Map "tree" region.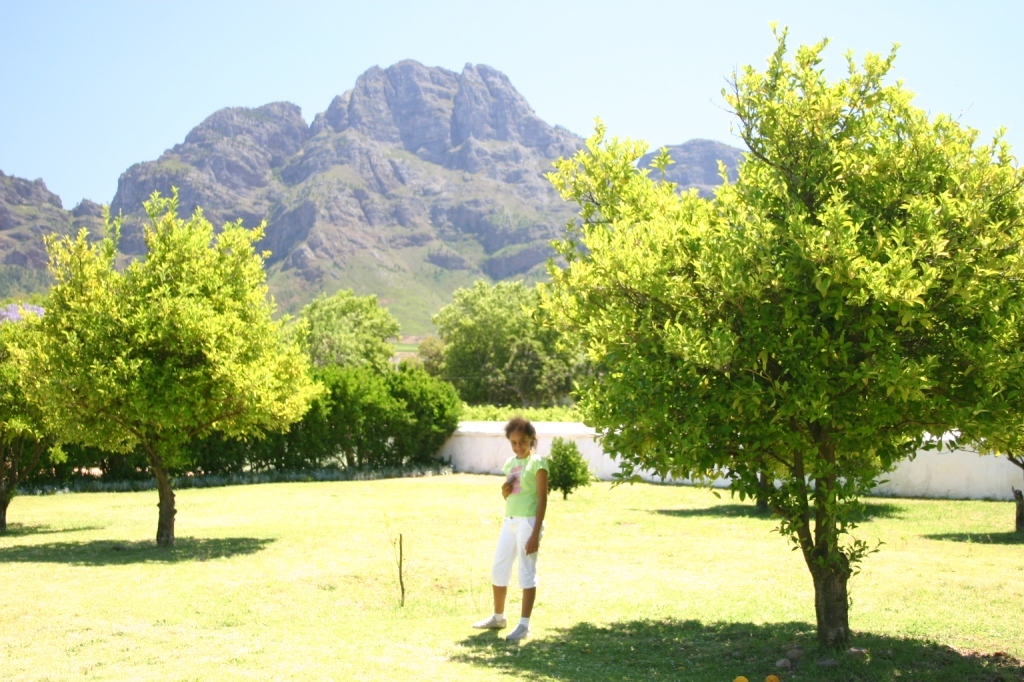
Mapped to bbox=(297, 362, 458, 463).
